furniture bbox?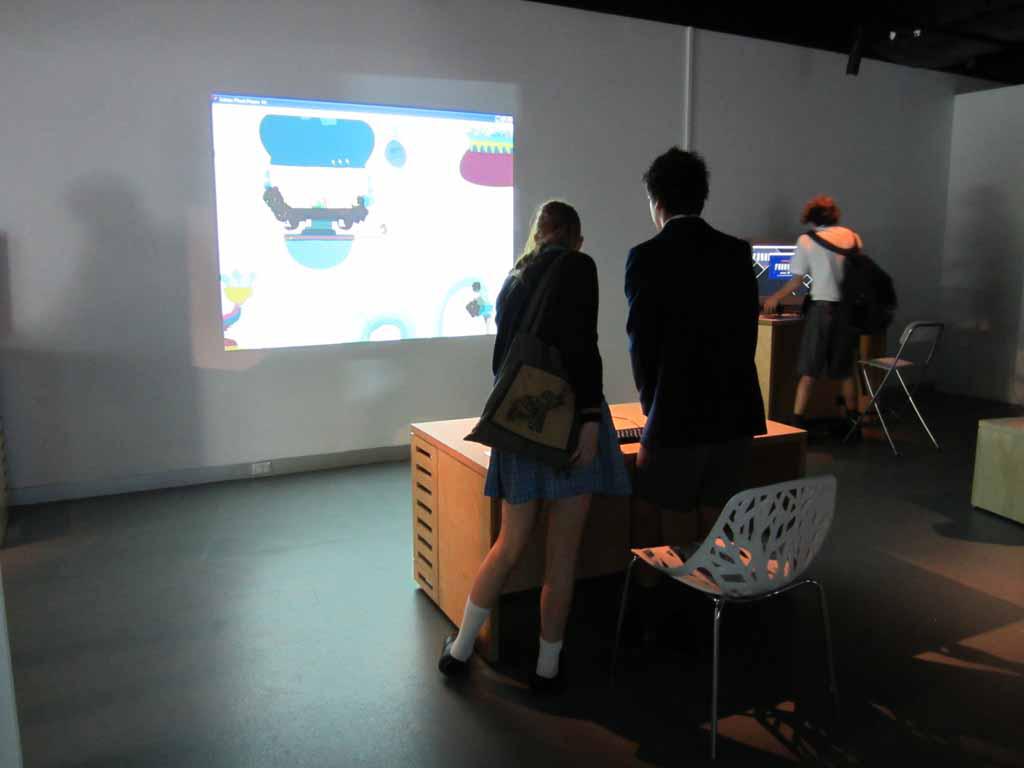
(608,476,837,767)
